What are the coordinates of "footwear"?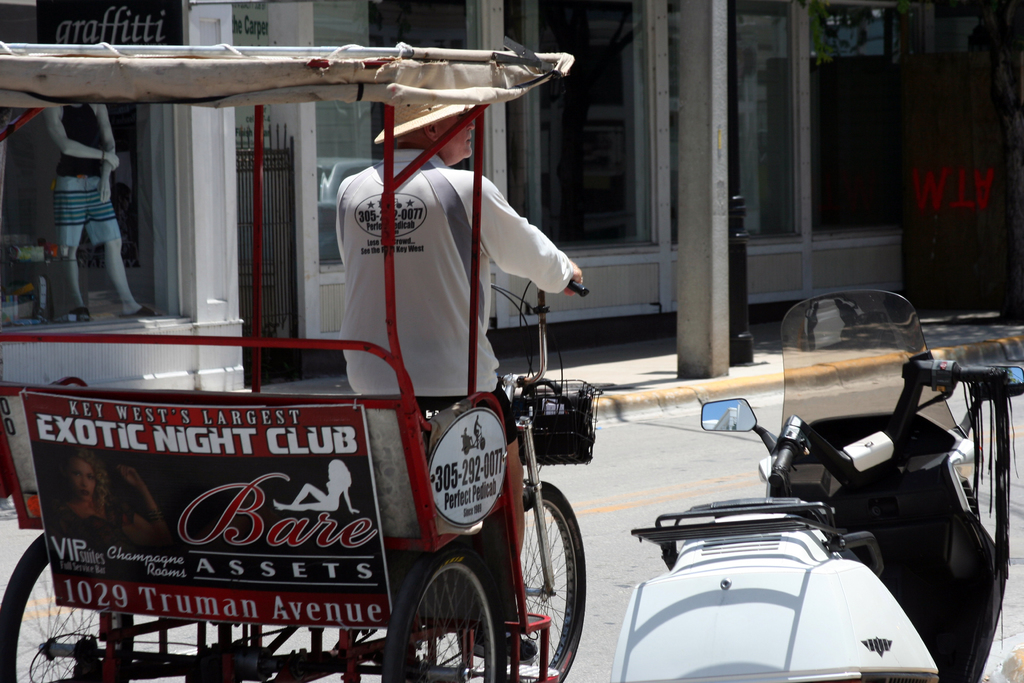
BBox(124, 306, 162, 320).
